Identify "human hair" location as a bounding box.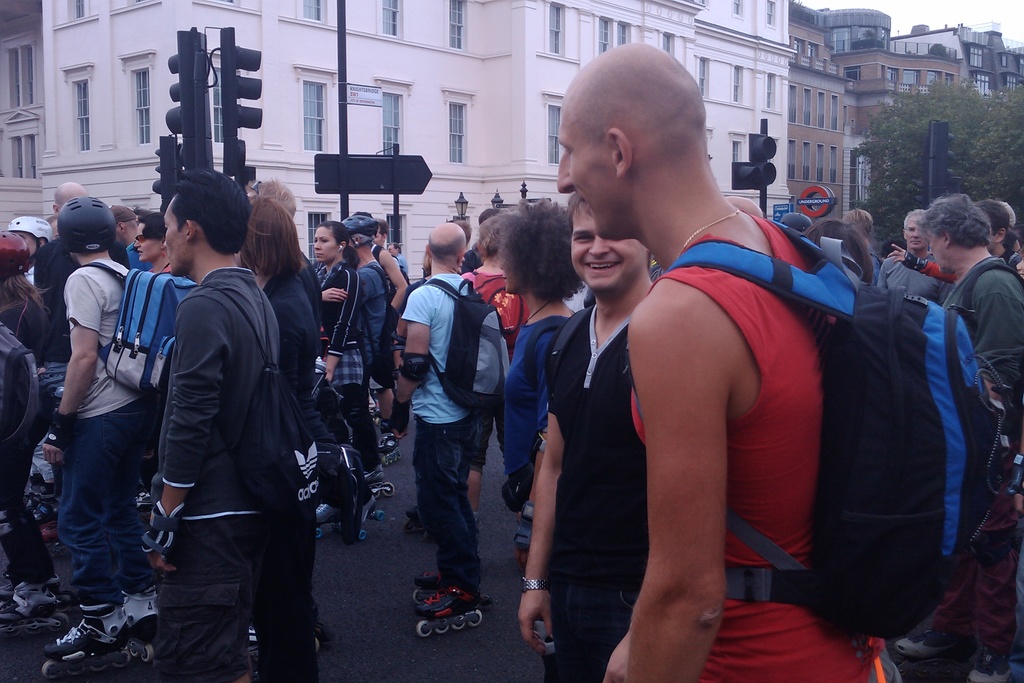
[left=476, top=206, right=500, bottom=227].
